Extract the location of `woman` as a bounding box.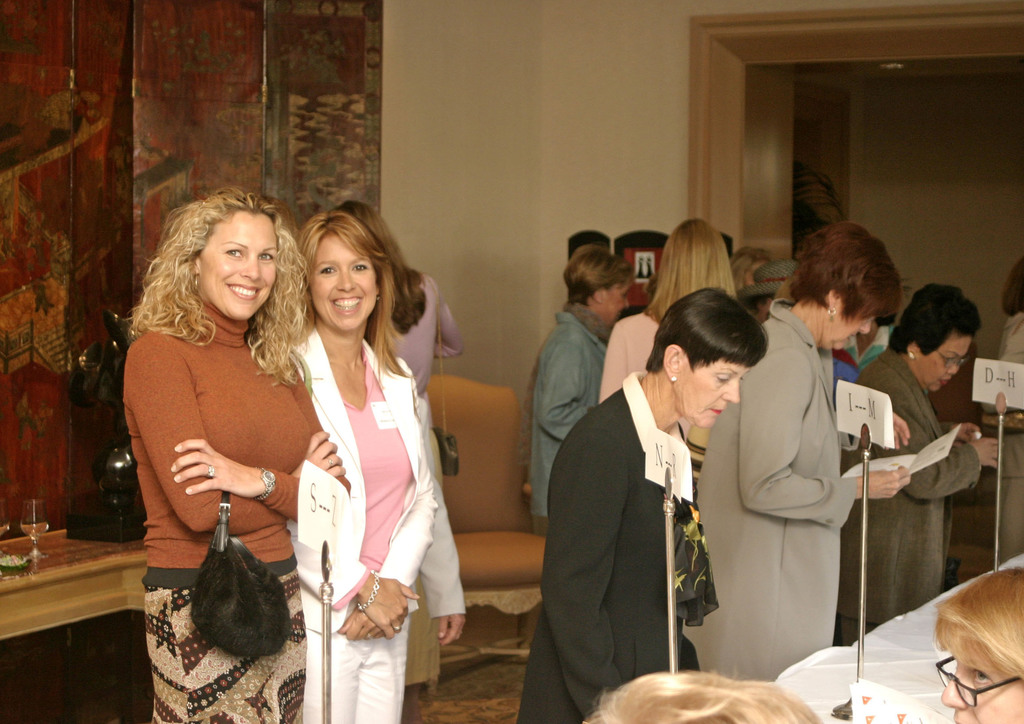
109:179:319:702.
